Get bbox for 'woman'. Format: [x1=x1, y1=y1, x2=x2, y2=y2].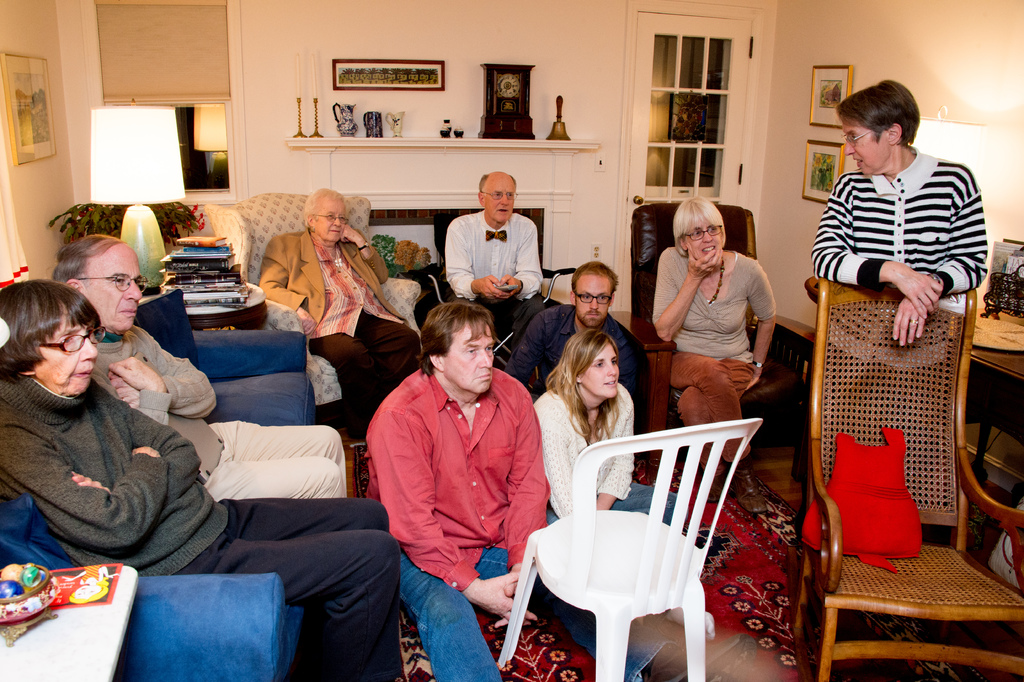
[x1=2, y1=276, x2=405, y2=681].
